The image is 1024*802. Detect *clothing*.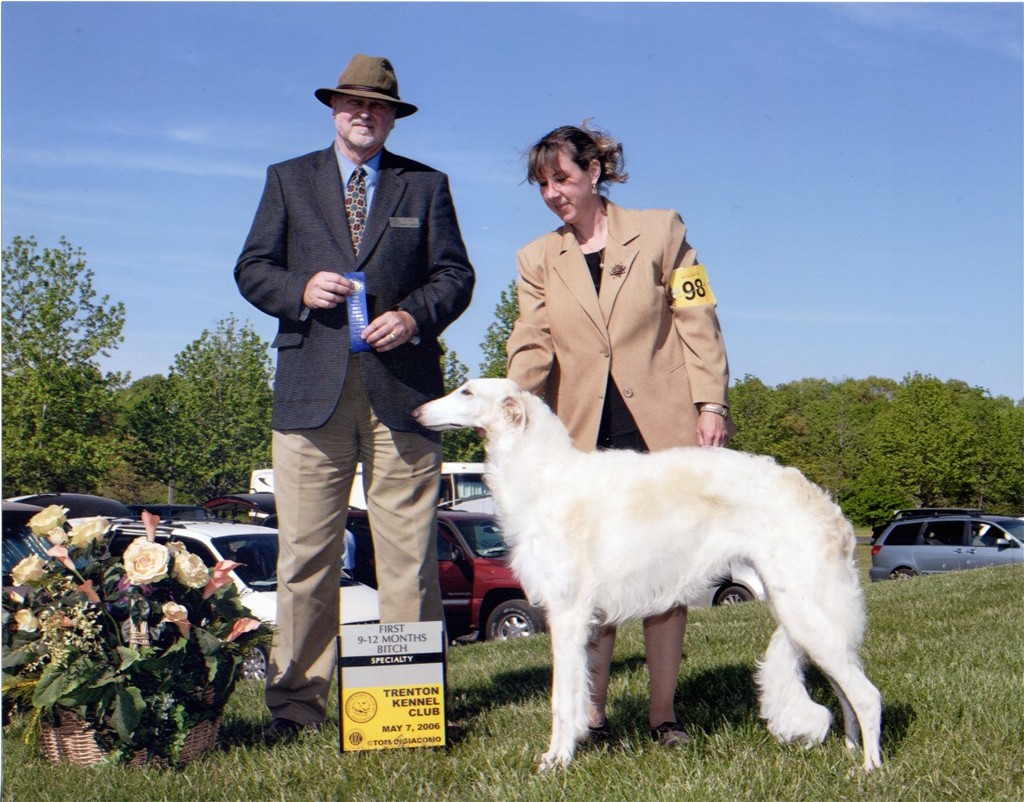
Detection: 505:195:729:451.
